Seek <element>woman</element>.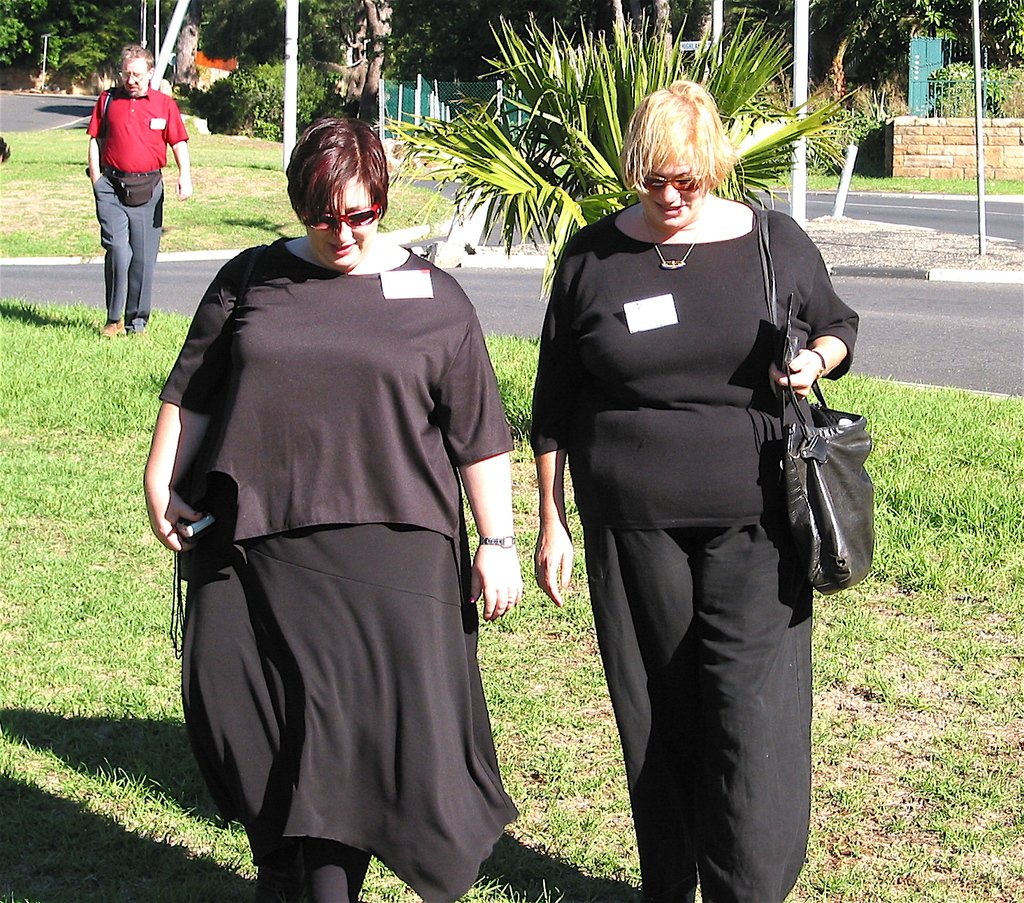
[left=144, top=115, right=524, bottom=902].
